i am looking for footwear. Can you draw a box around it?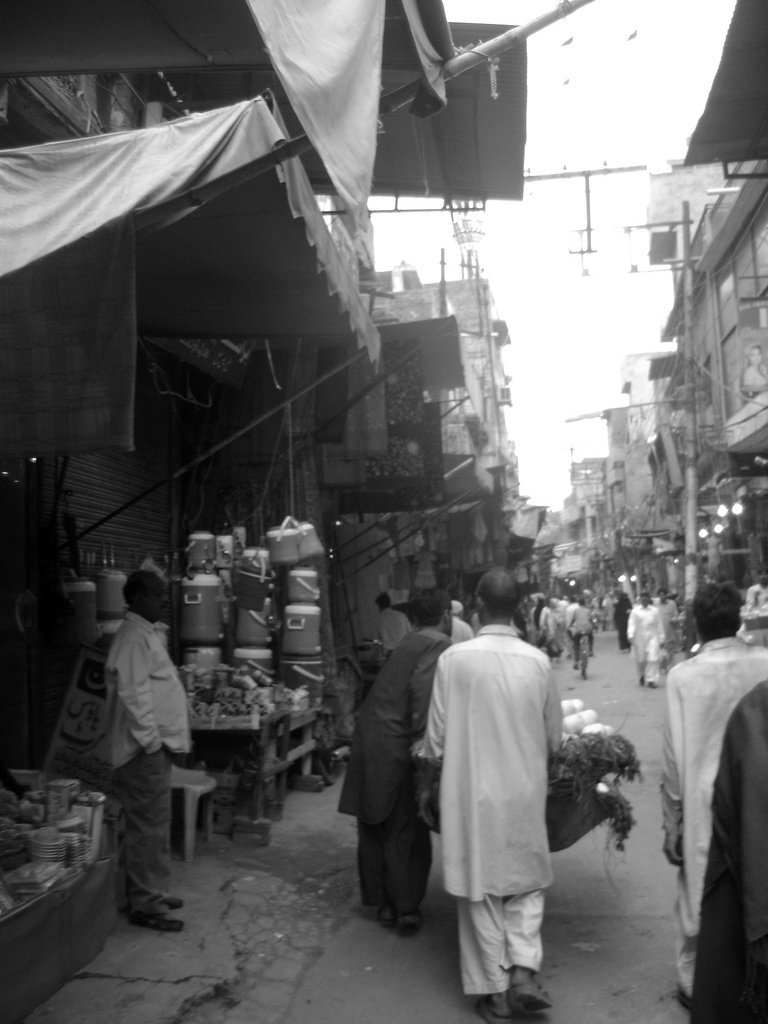
Sure, the bounding box is [154, 895, 188, 920].
